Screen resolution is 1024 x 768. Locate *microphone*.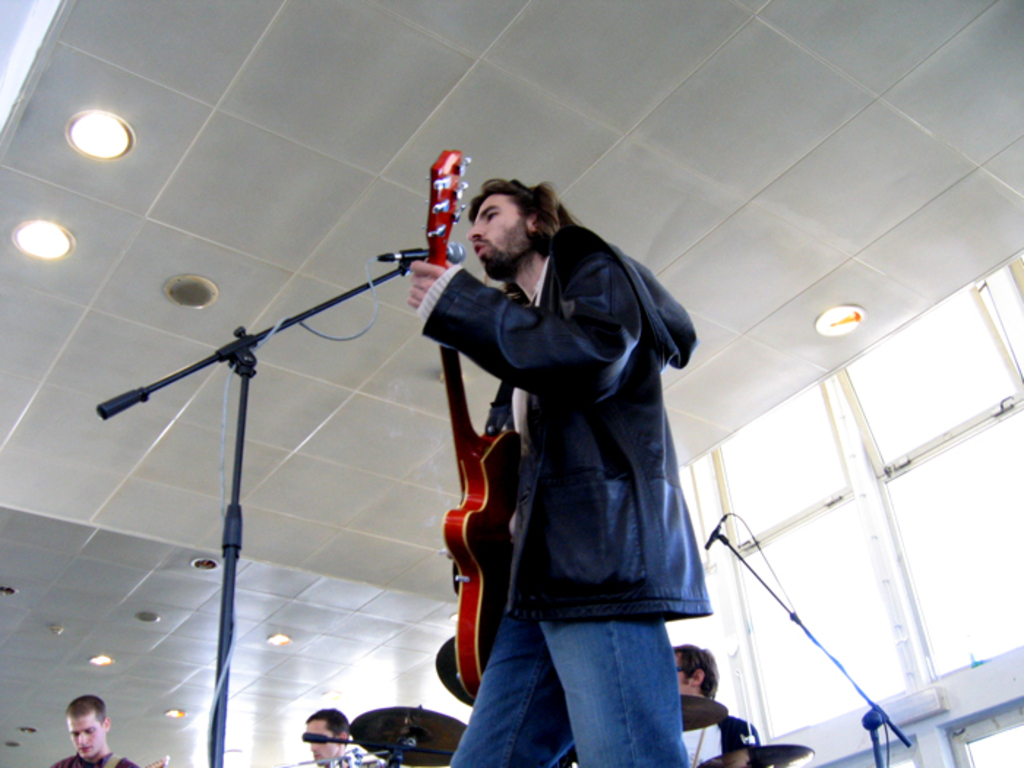
x1=702, y1=515, x2=730, y2=549.
